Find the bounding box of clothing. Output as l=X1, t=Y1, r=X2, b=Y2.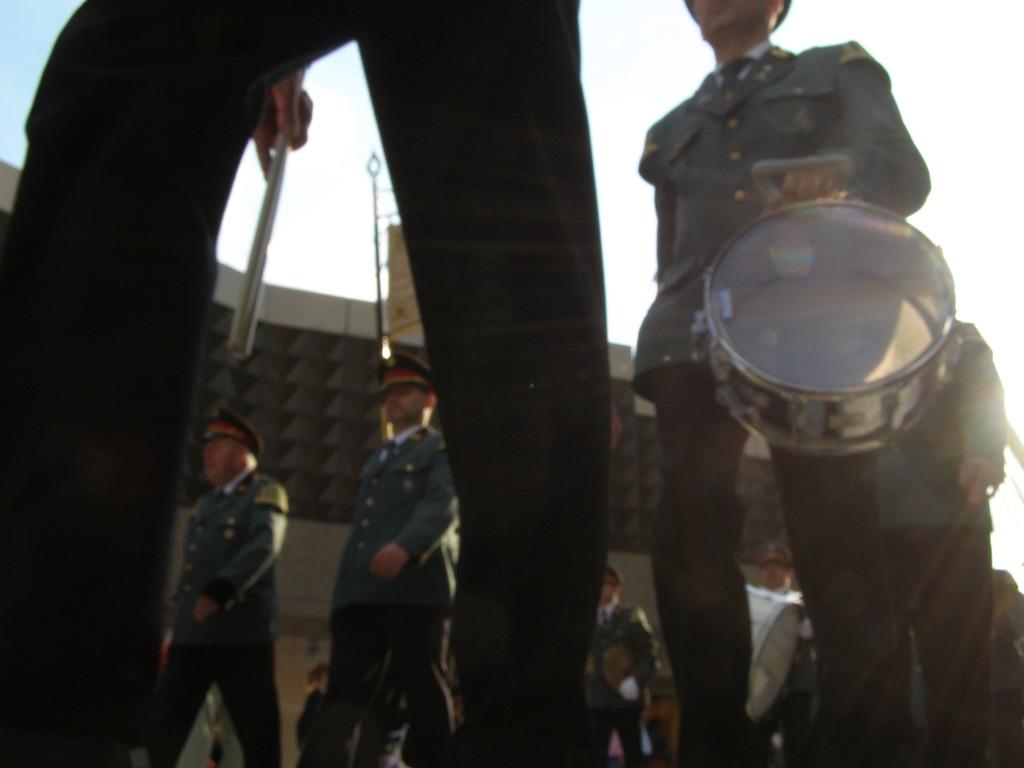
l=291, t=416, r=470, b=756.
